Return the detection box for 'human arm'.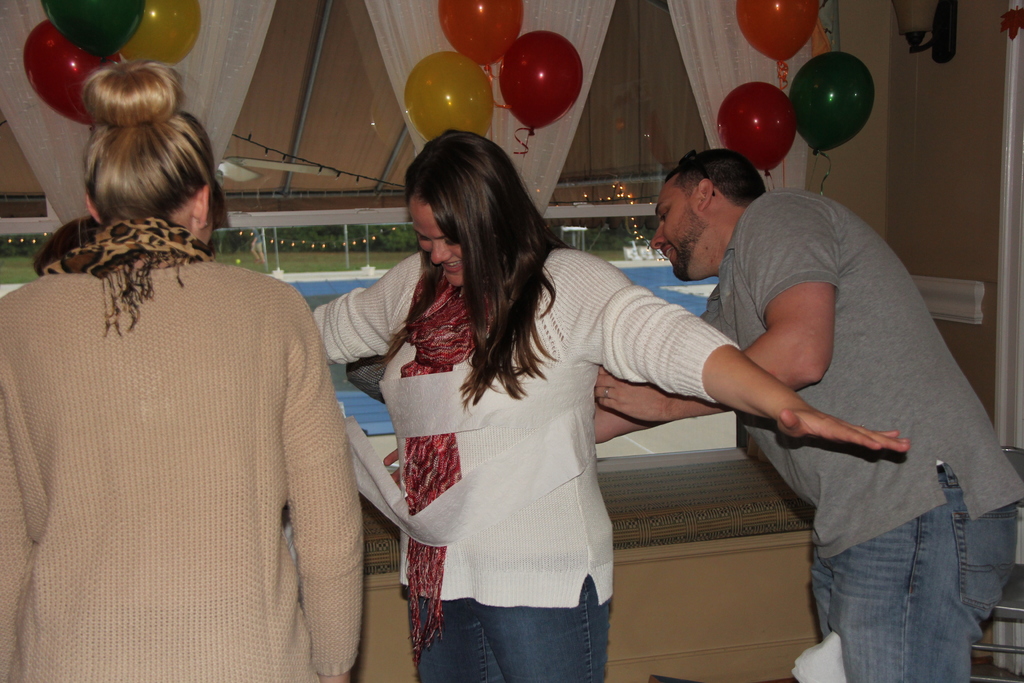
[596,204,849,425].
